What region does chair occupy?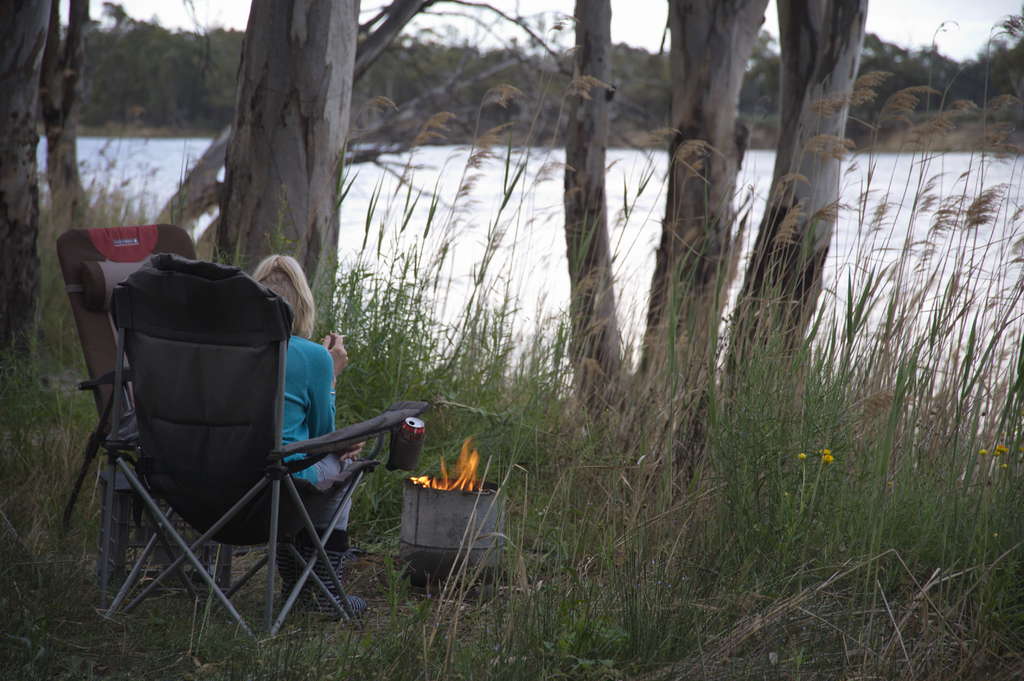
select_region(58, 216, 207, 602).
